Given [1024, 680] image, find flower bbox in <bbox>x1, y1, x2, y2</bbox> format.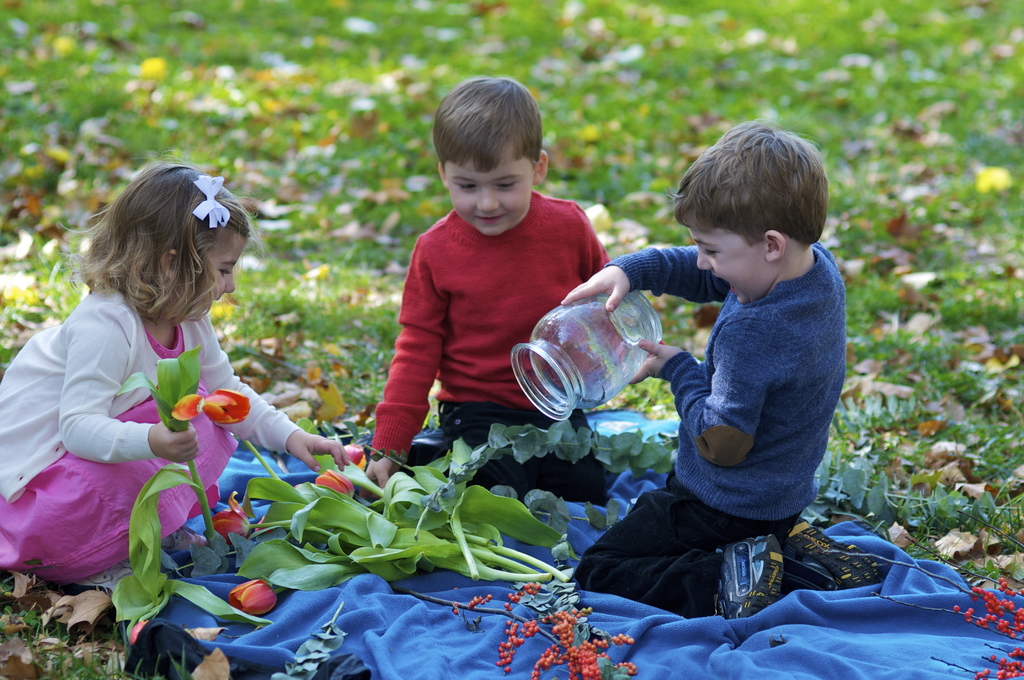
<bbox>202, 387, 250, 421</bbox>.
